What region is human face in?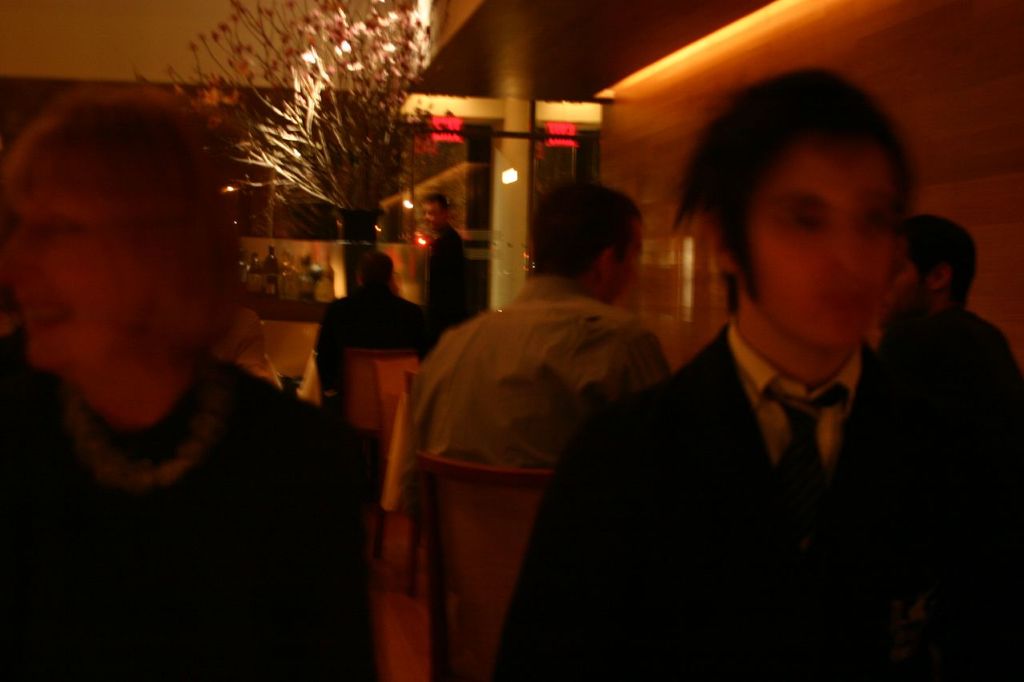
(420, 197, 446, 232).
